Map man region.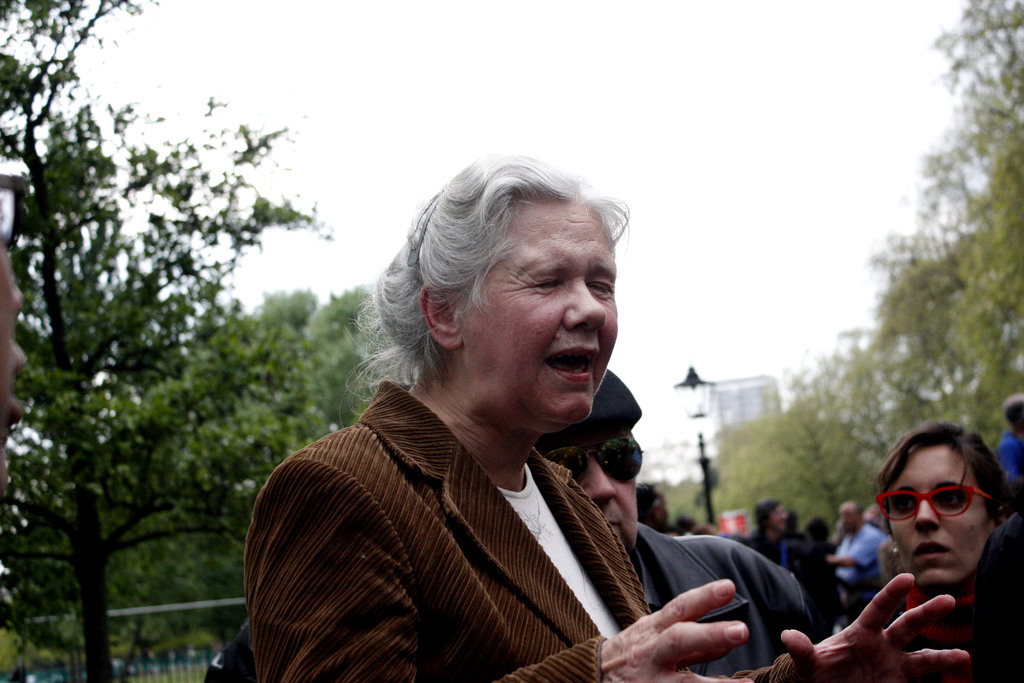
Mapped to <region>866, 505, 883, 526</region>.
